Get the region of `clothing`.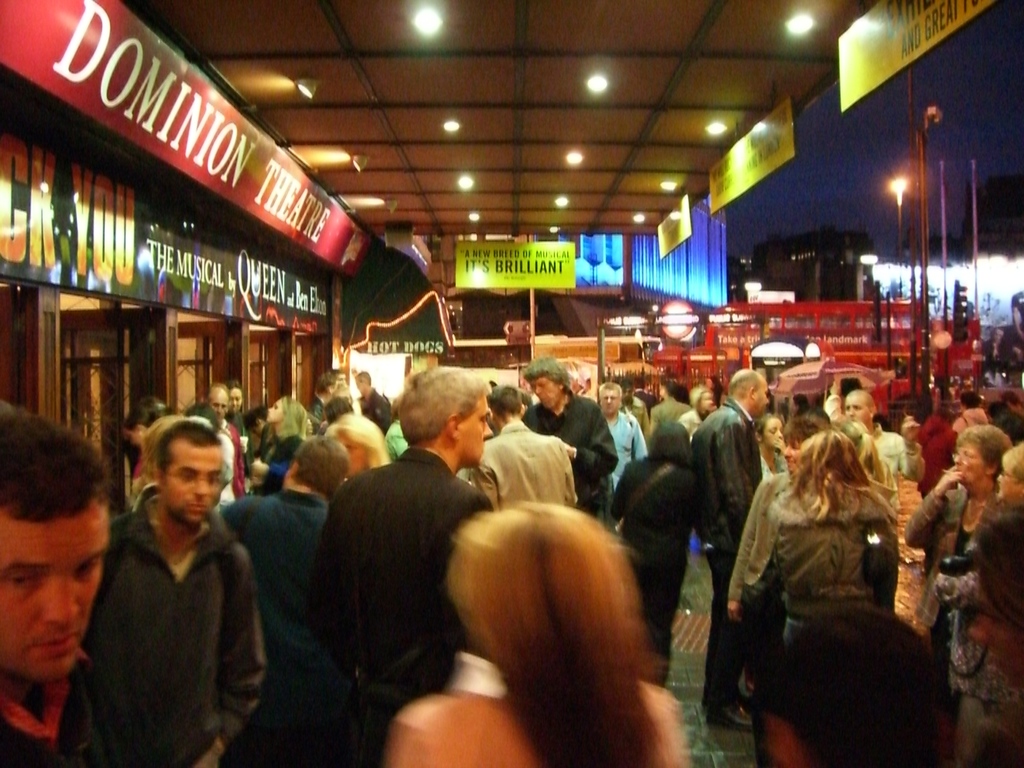
{"left": 0, "top": 684, "right": 95, "bottom": 767}.
